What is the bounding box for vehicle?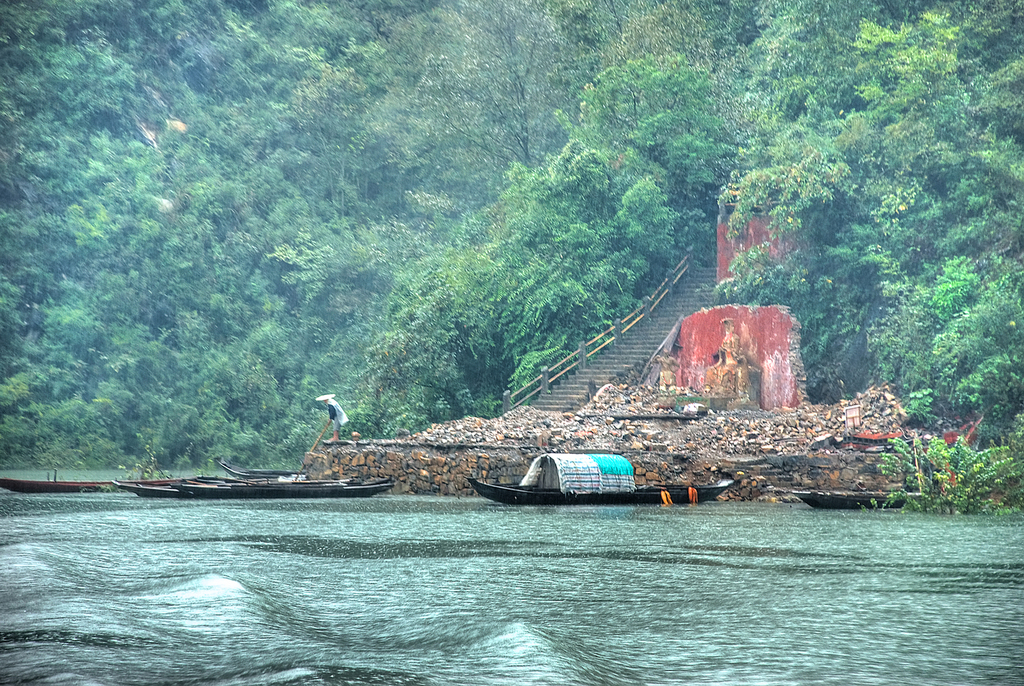
(473, 451, 738, 506).
